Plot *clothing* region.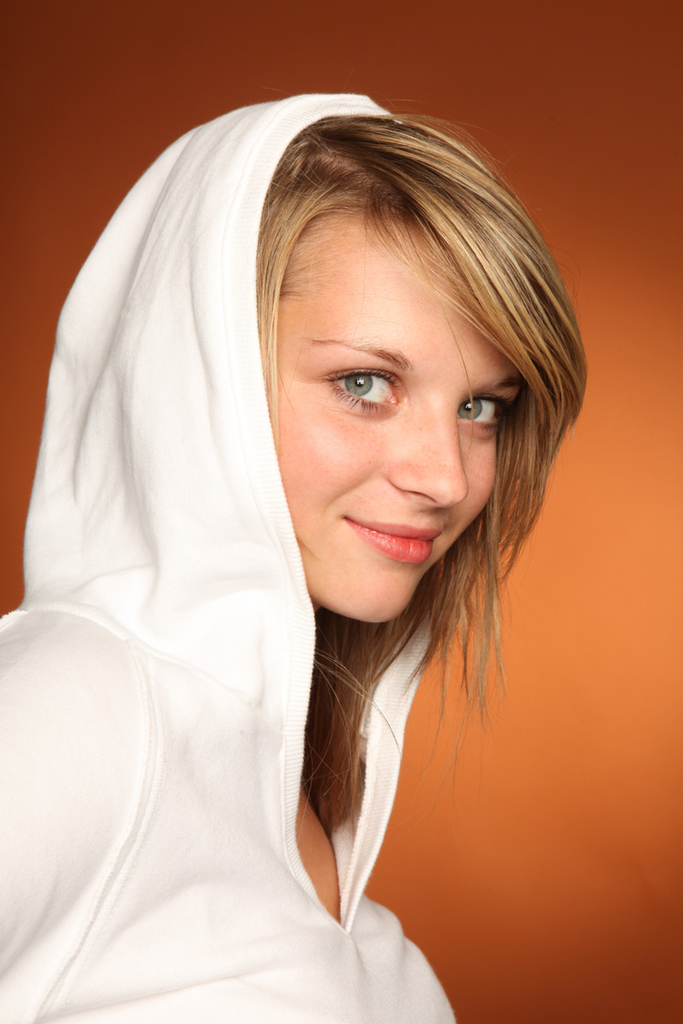
Plotted at pyautogui.locateOnScreen(0, 96, 462, 1023).
